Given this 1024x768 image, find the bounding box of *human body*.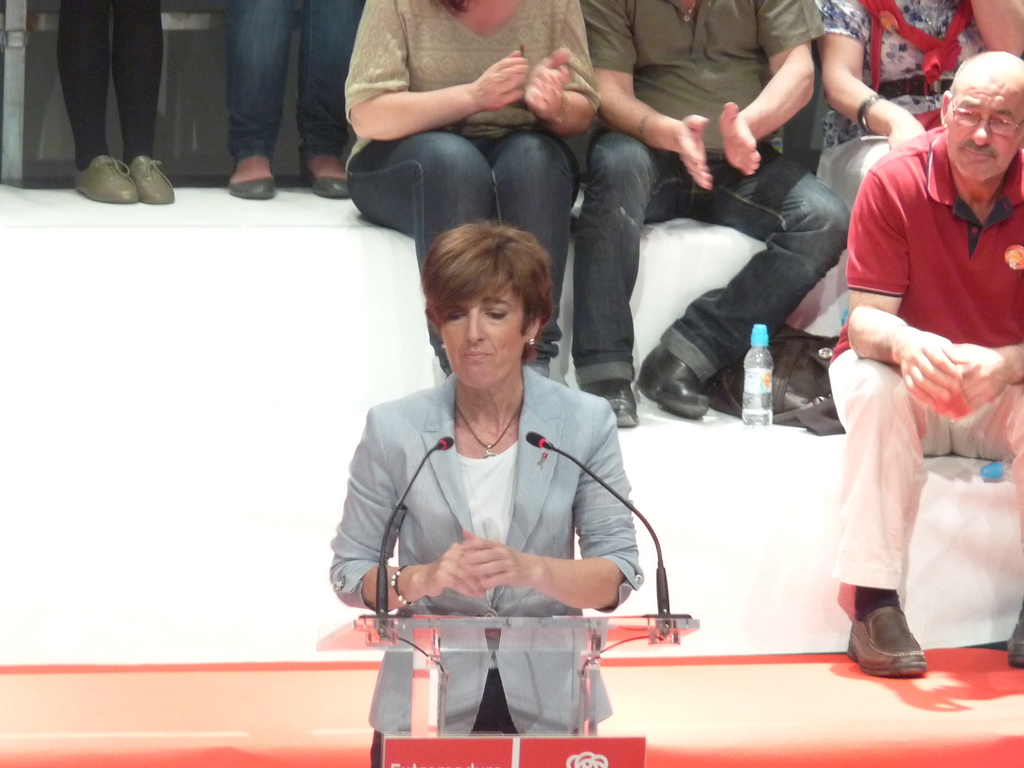
[left=213, top=1, right=353, bottom=204].
